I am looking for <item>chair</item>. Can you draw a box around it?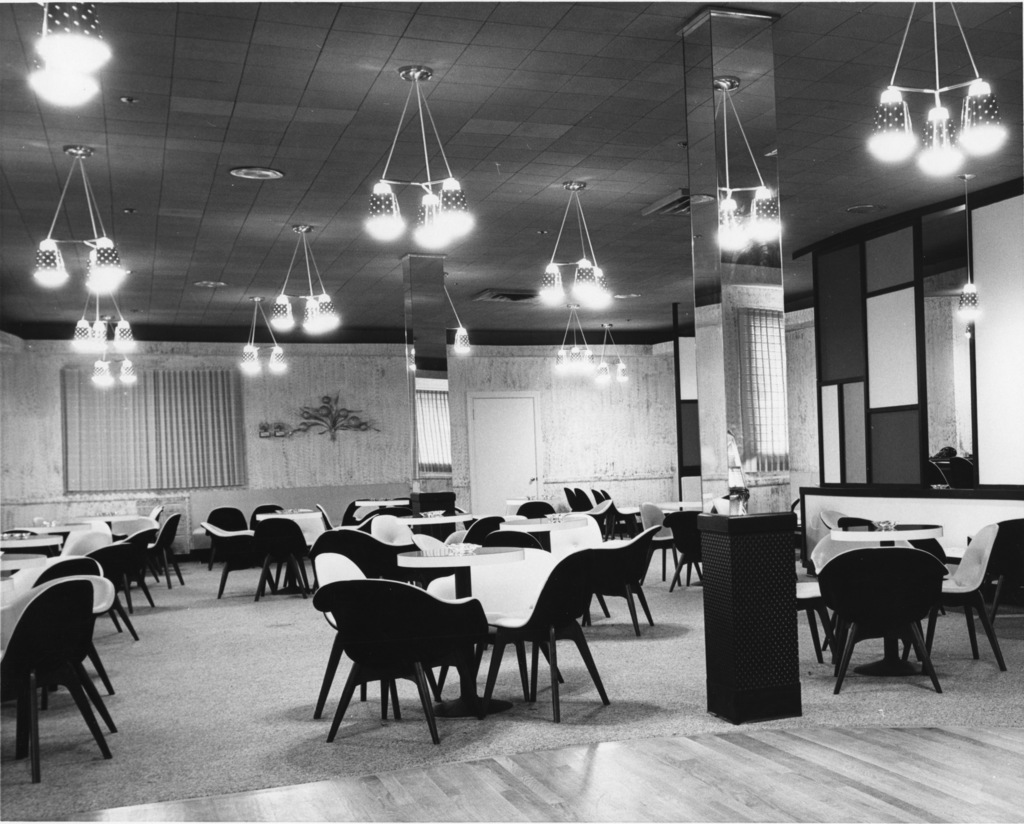
Sure, the bounding box is pyautogui.locateOnScreen(203, 520, 275, 598).
